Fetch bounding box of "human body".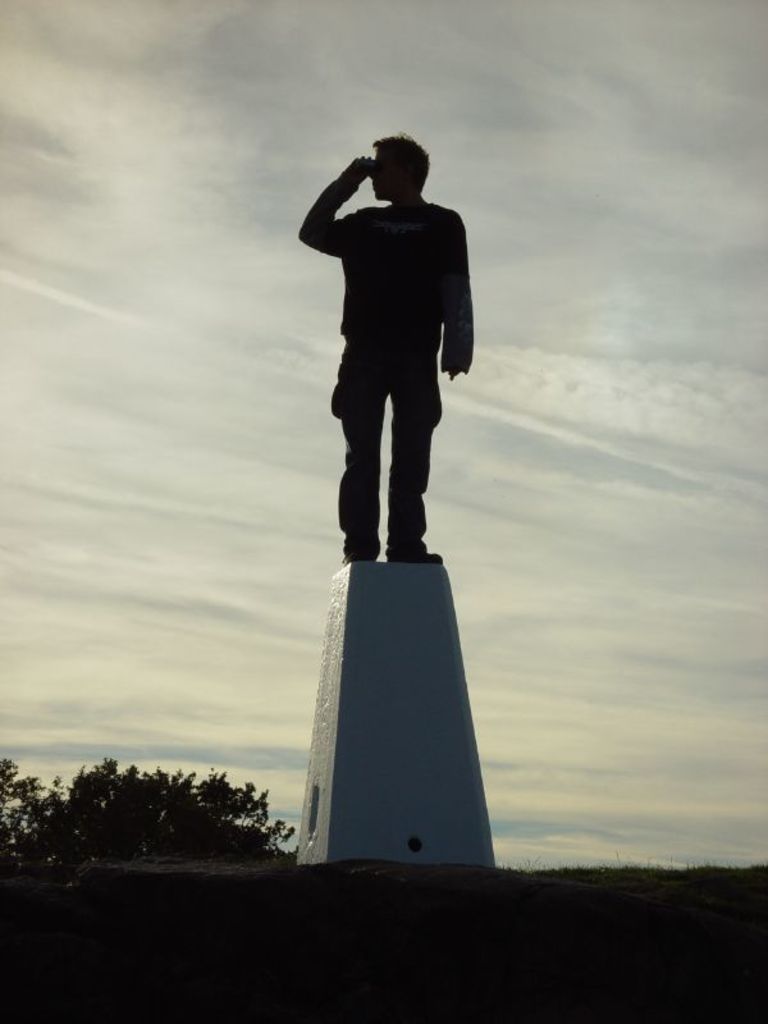
Bbox: 314, 114, 468, 582.
